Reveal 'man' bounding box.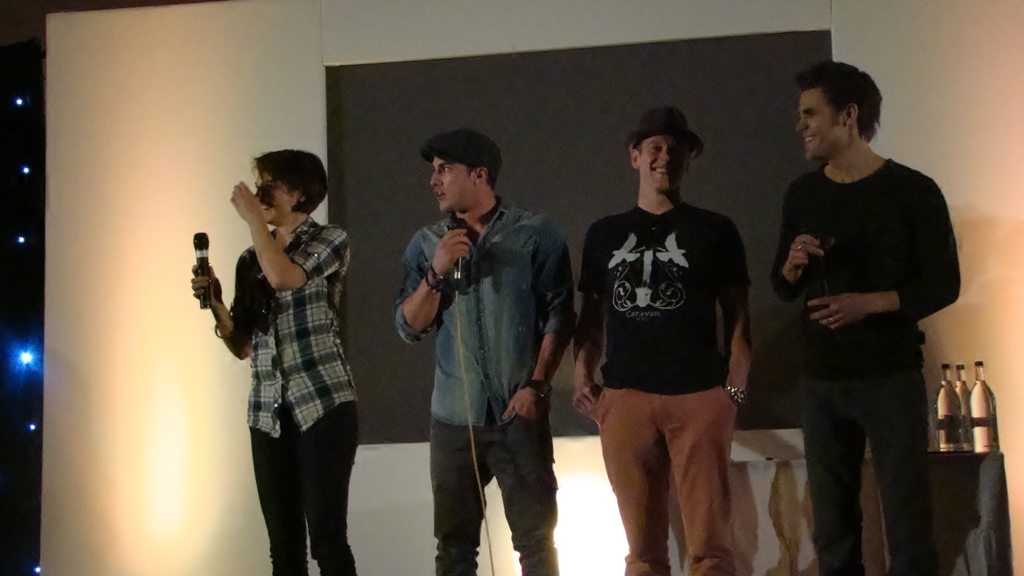
Revealed: locate(390, 131, 575, 575).
